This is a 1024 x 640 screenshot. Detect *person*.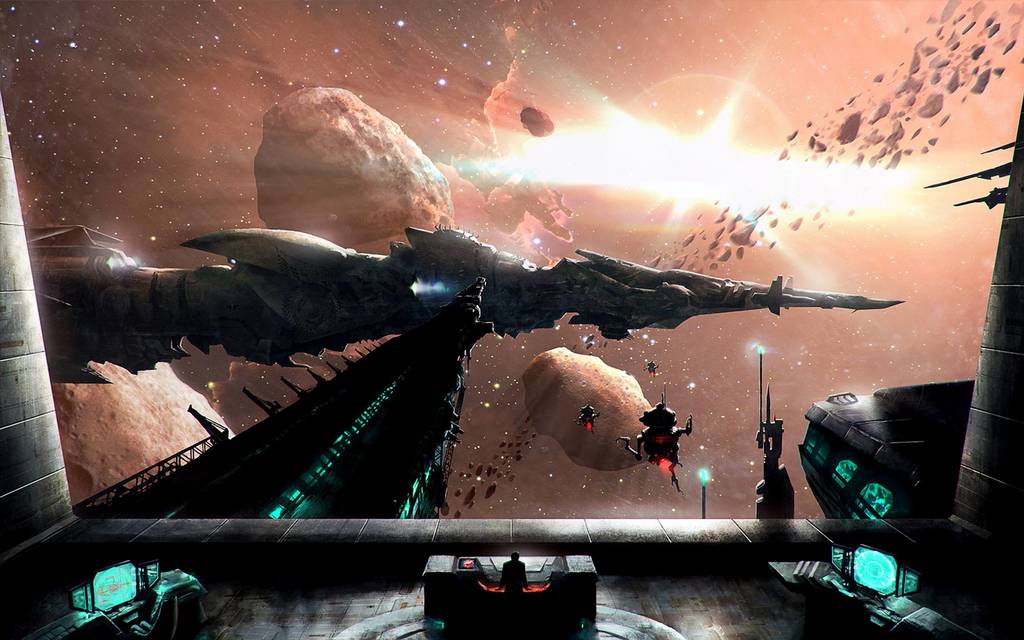
locate(499, 548, 528, 593).
